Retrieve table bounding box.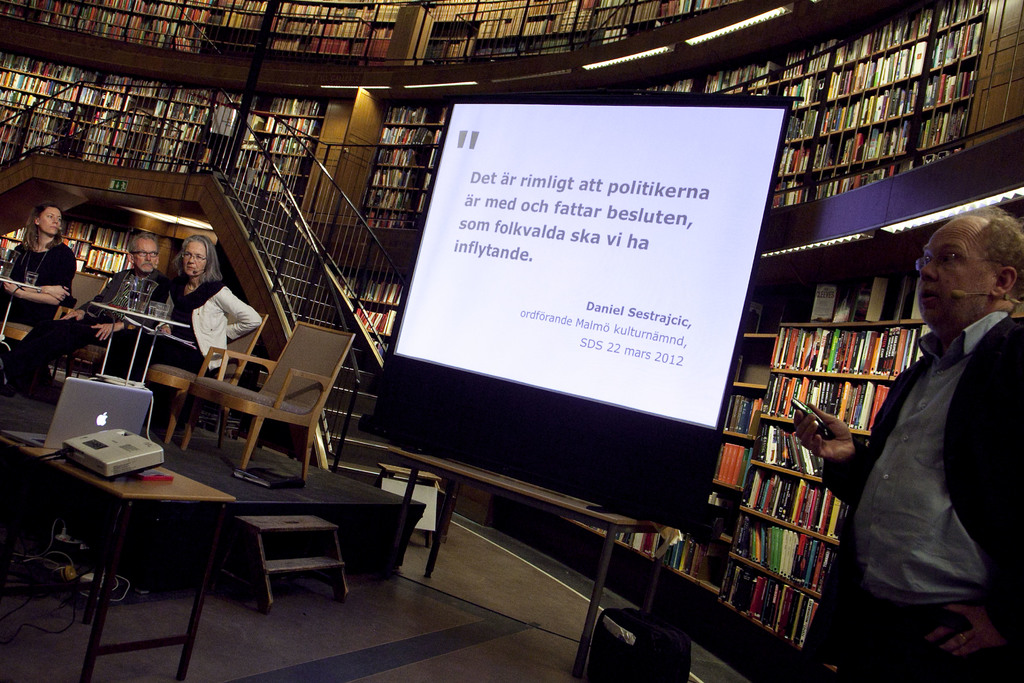
Bounding box: l=147, t=422, r=428, b=588.
